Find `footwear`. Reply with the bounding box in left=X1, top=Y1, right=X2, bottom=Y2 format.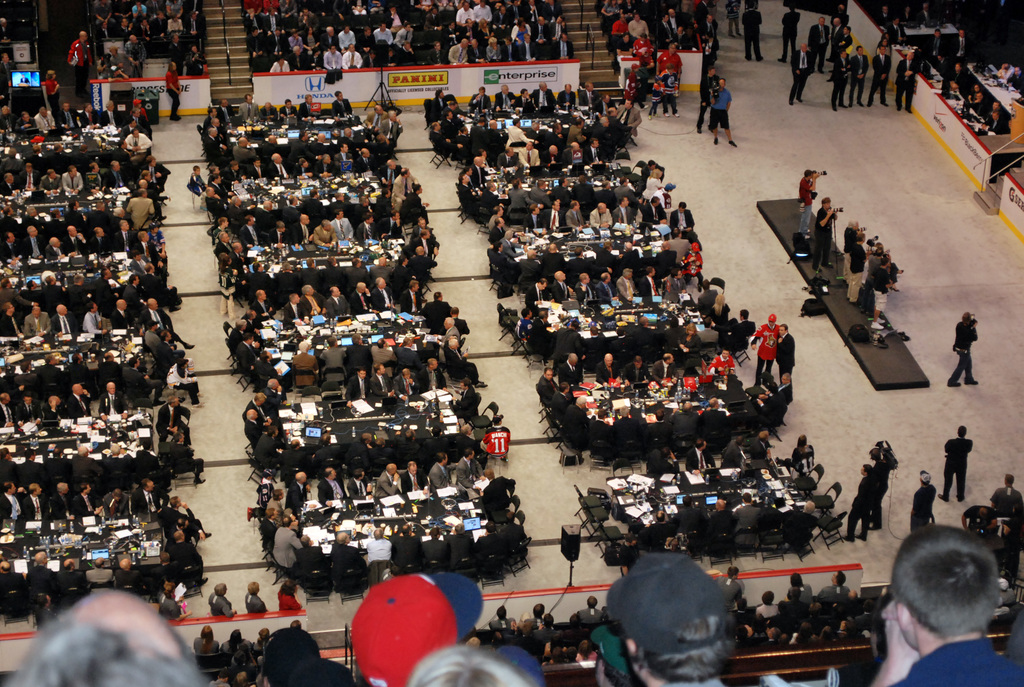
left=808, top=67, right=812, bottom=76.
